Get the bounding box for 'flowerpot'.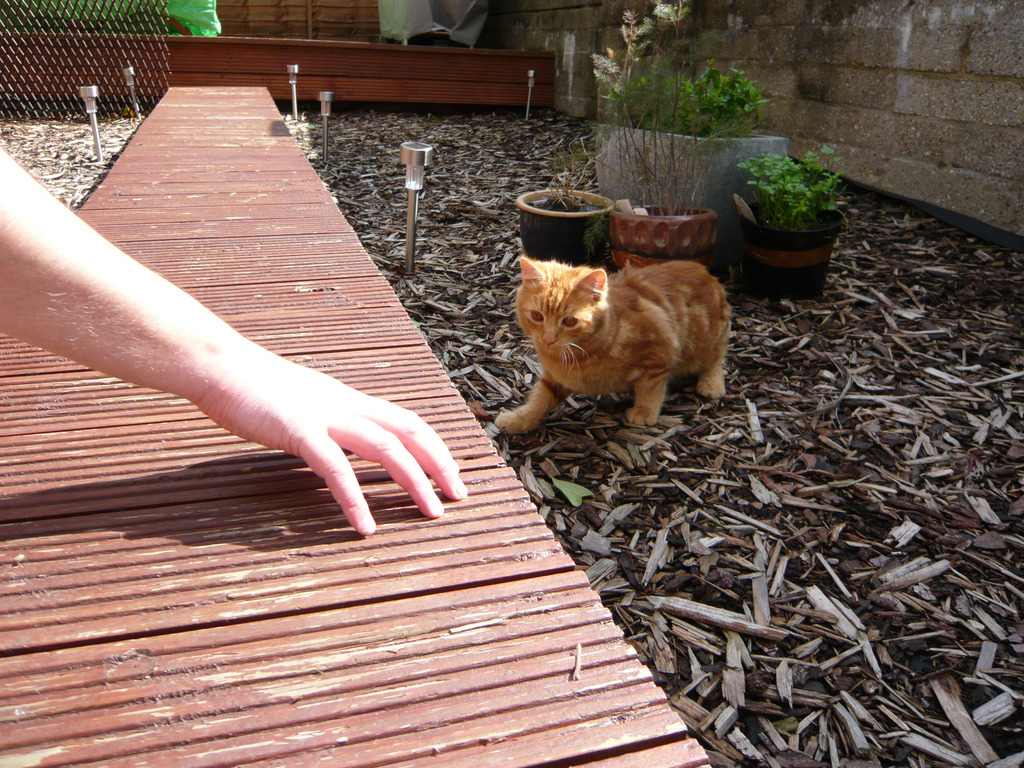
BBox(595, 120, 783, 241).
